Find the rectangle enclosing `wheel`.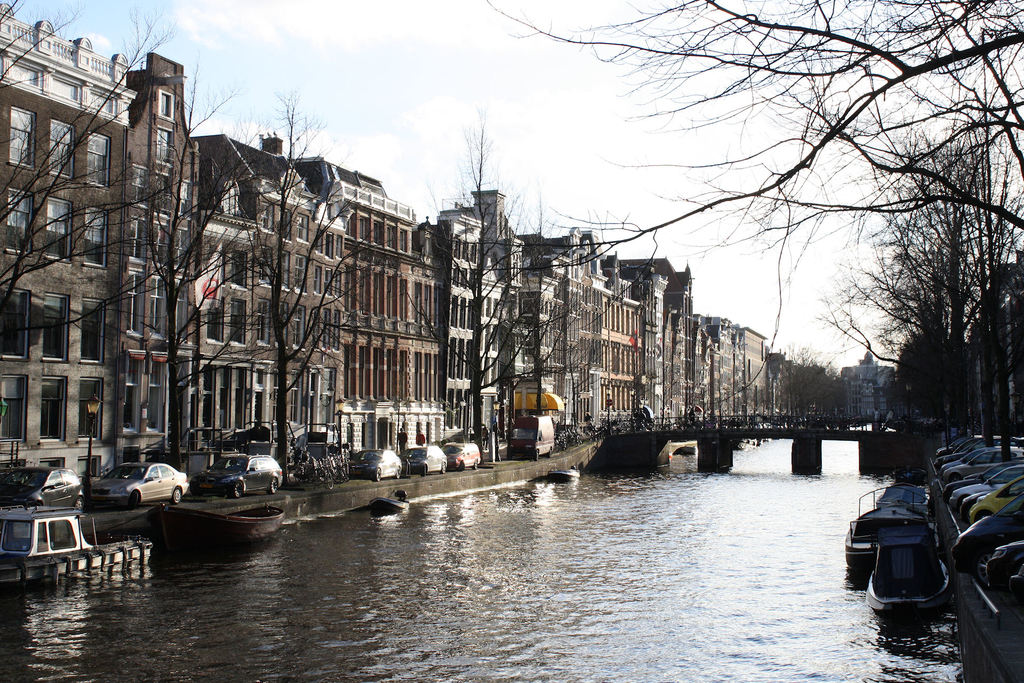
(x1=376, y1=468, x2=383, y2=479).
